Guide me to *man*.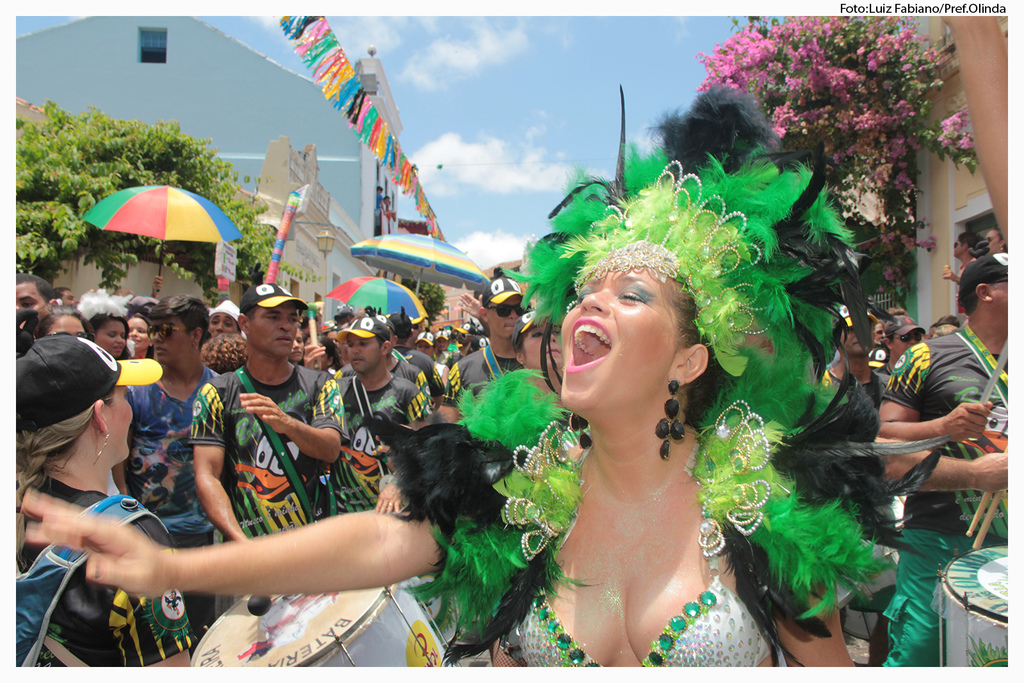
Guidance: locate(823, 308, 886, 404).
